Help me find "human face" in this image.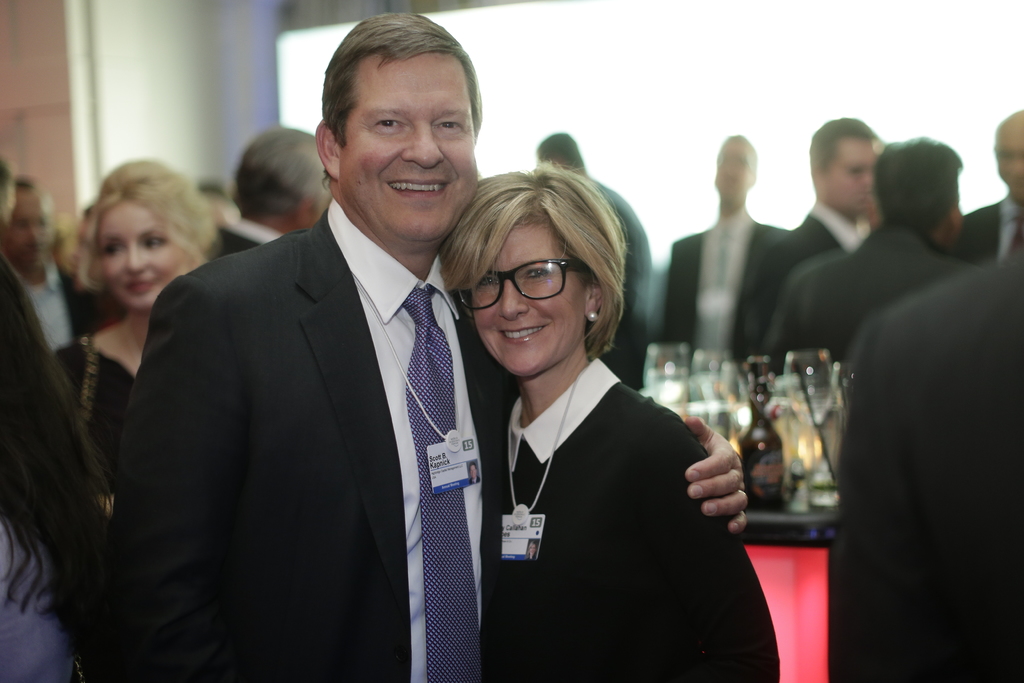
Found it: 339:52:477:237.
